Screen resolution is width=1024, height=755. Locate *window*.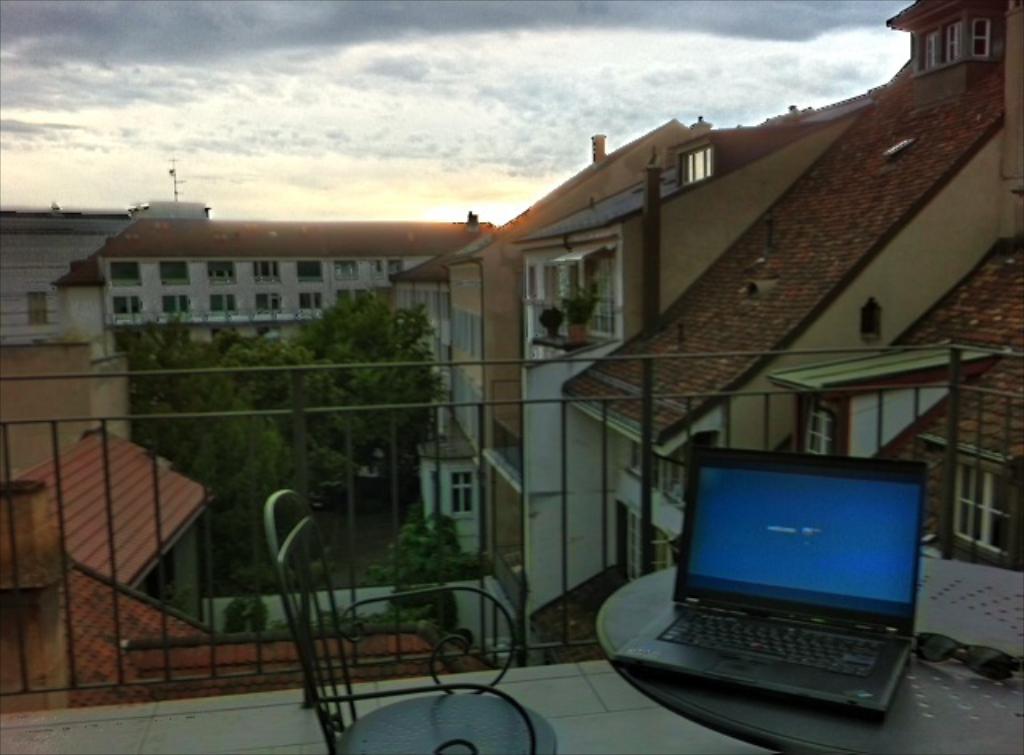
Rect(258, 261, 277, 278).
